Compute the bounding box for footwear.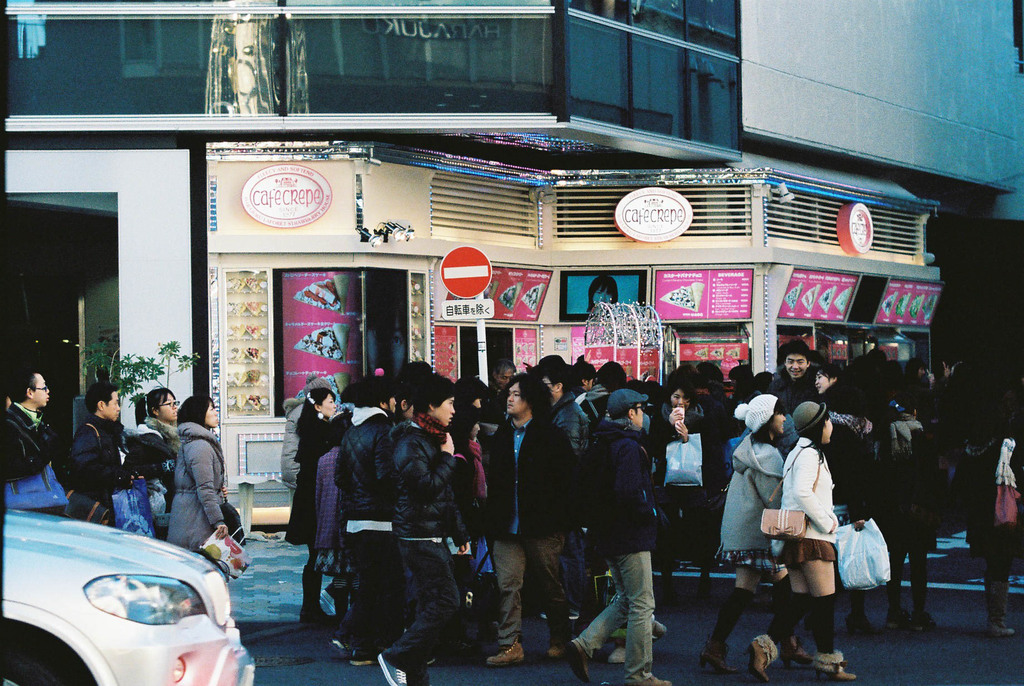
<bbox>349, 647, 380, 667</bbox>.
